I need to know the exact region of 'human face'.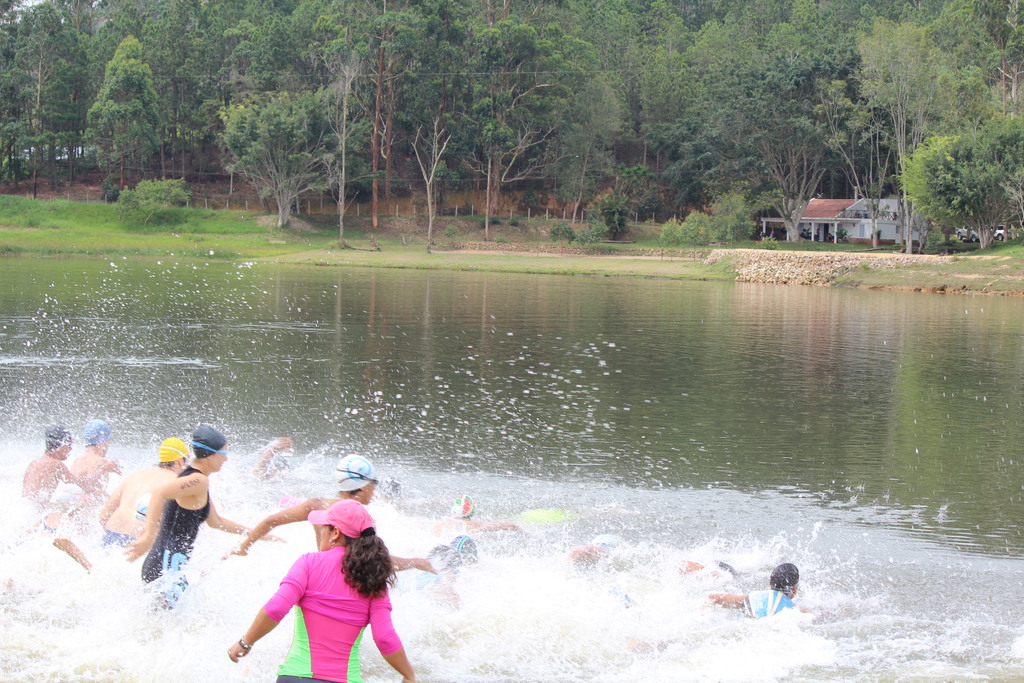
Region: 364, 477, 379, 504.
